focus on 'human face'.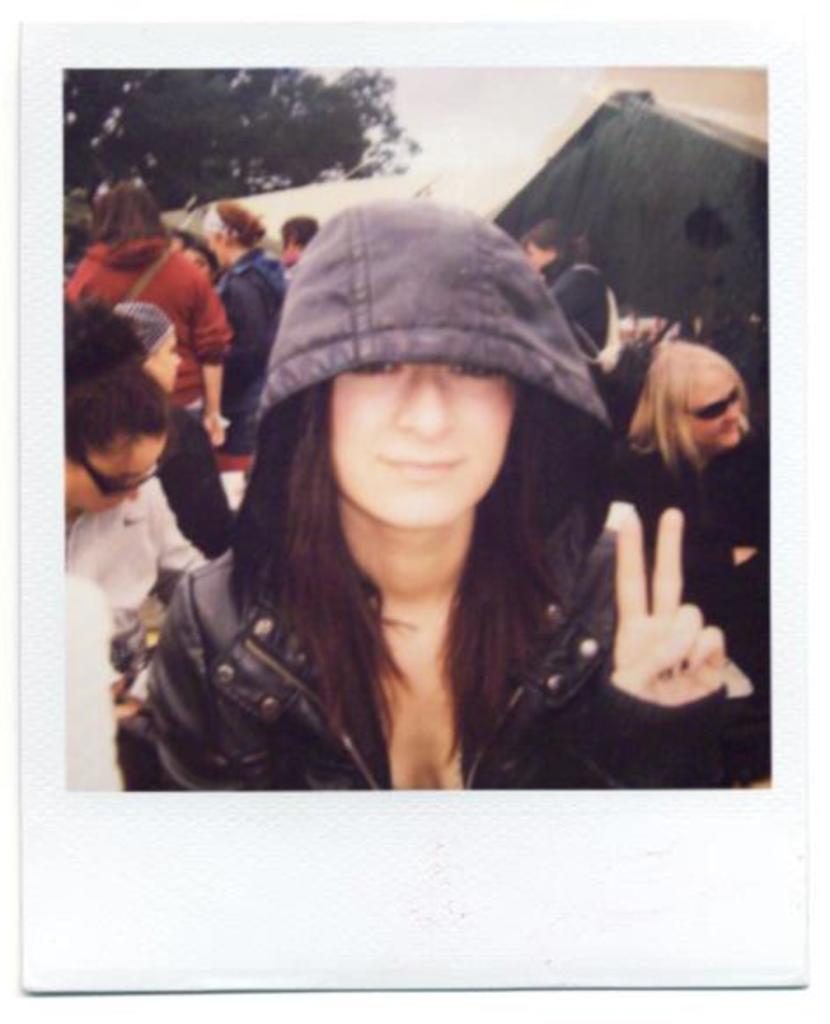
Focused at BBox(62, 435, 160, 516).
